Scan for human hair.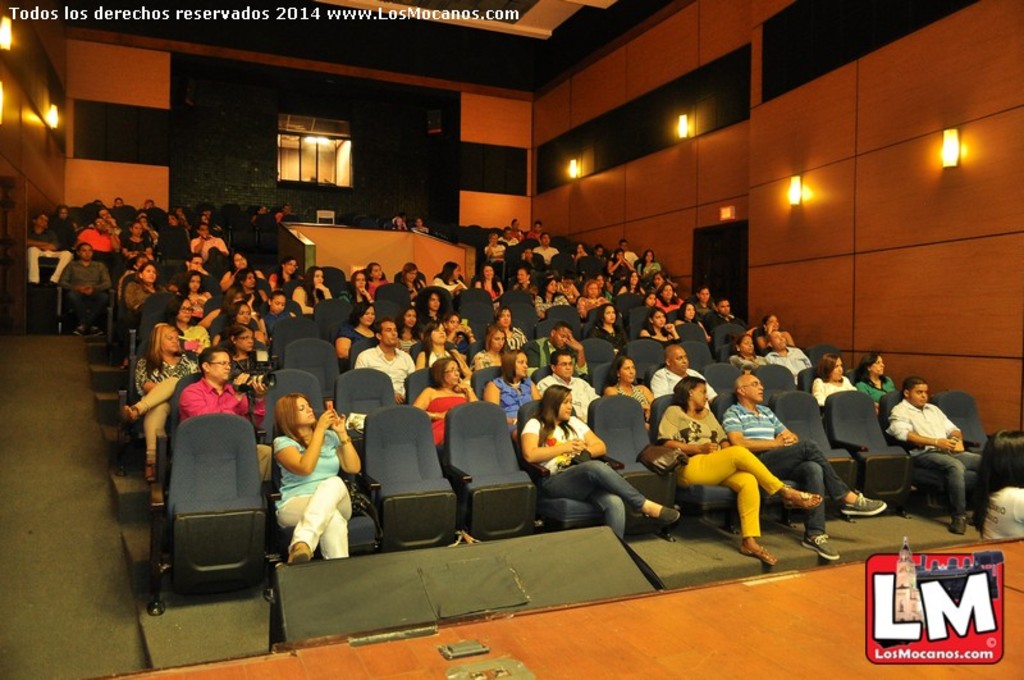
Scan result: x1=552, y1=347, x2=575, y2=368.
